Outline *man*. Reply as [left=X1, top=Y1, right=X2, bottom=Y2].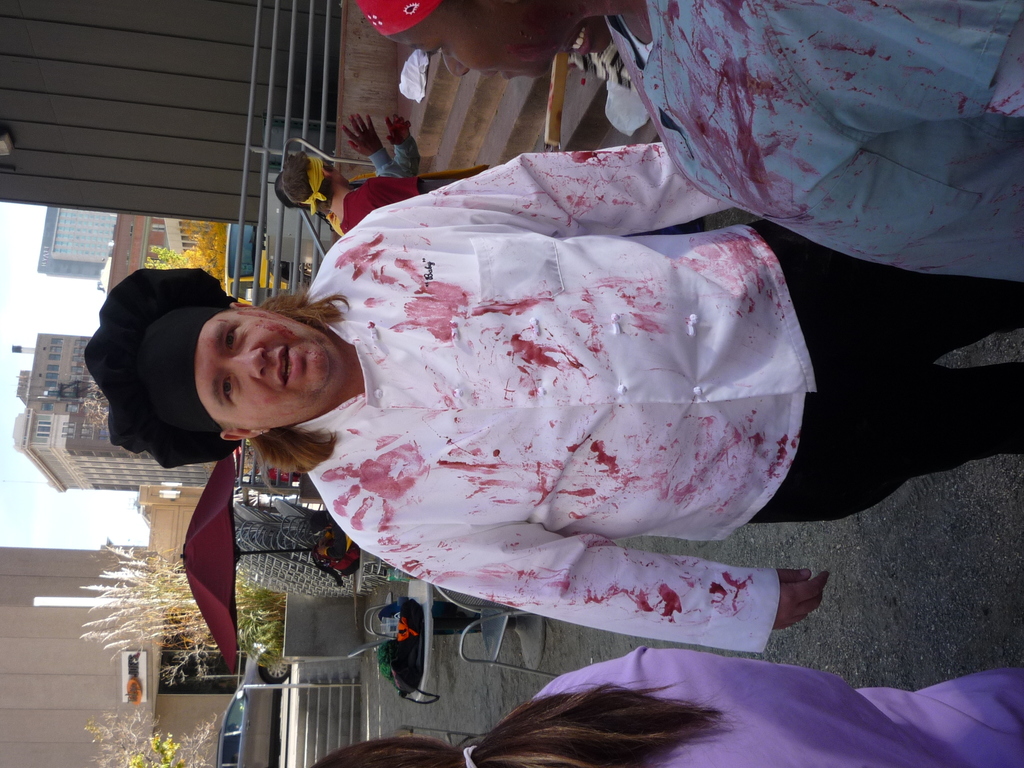
[left=83, top=133, right=1022, bottom=653].
